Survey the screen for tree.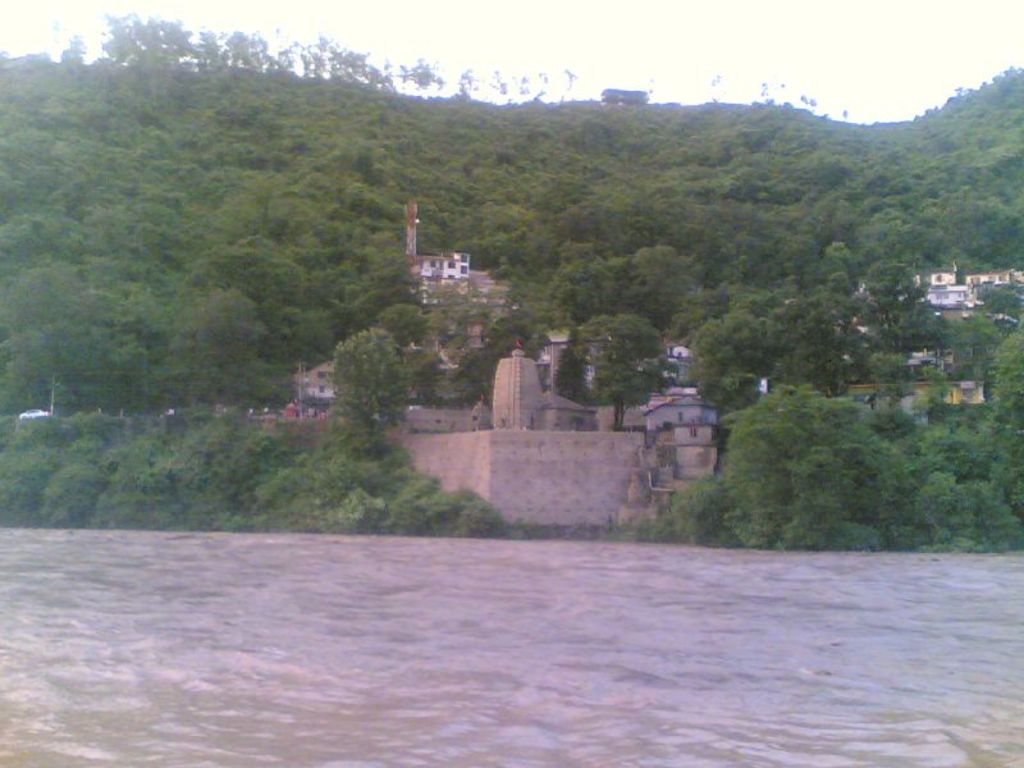
Survey found: rect(332, 328, 406, 436).
